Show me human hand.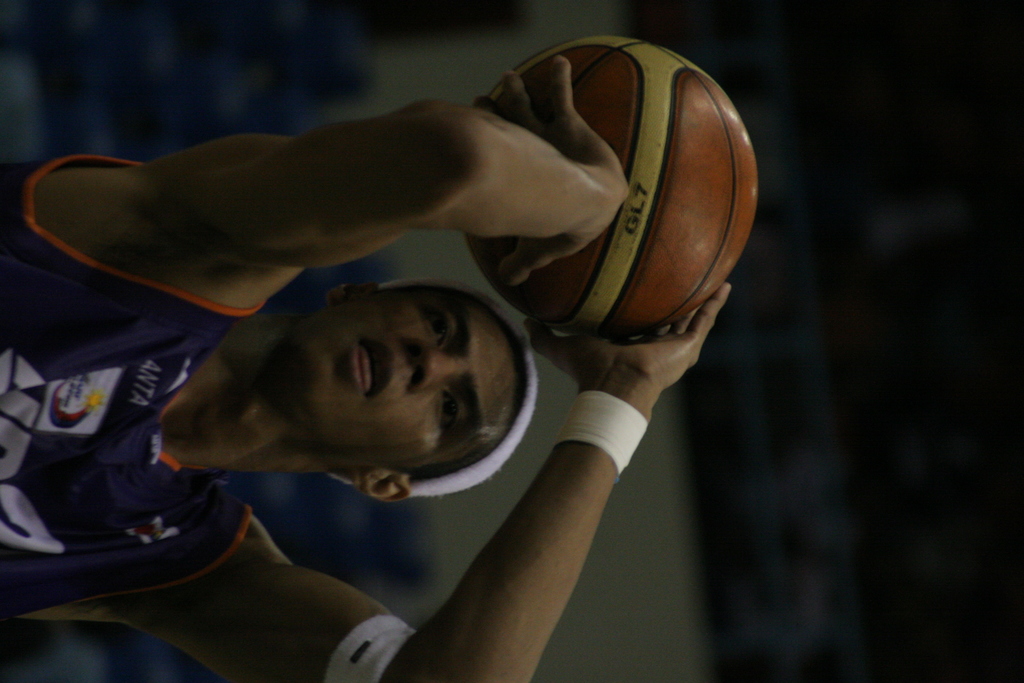
human hand is here: {"x1": 472, "y1": 53, "x2": 629, "y2": 285}.
